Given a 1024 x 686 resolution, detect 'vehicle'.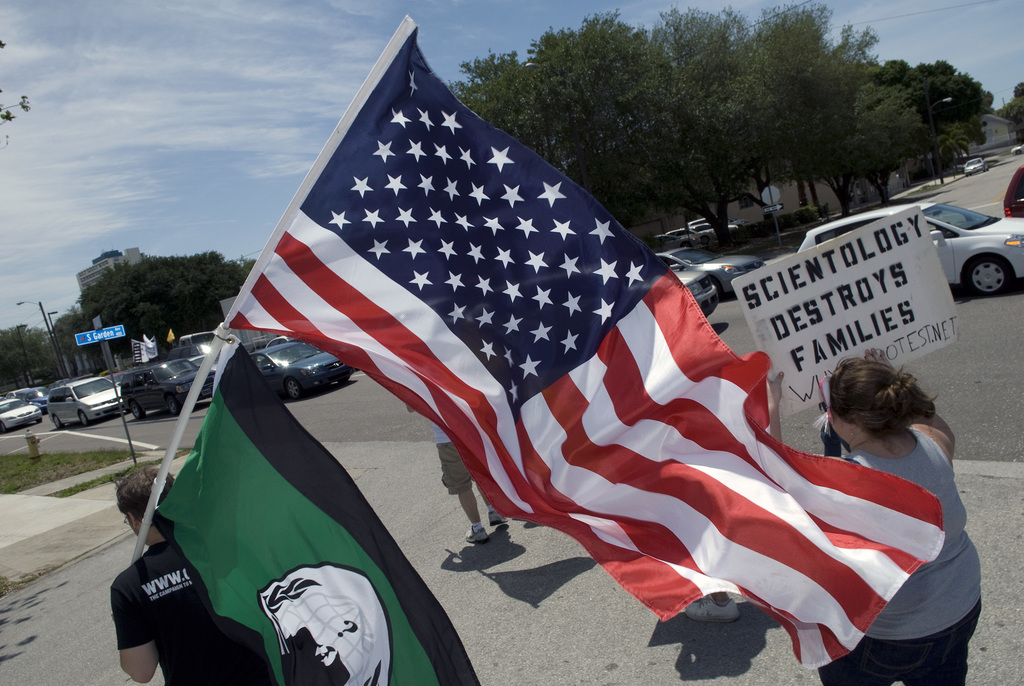
bbox=(250, 347, 369, 398).
